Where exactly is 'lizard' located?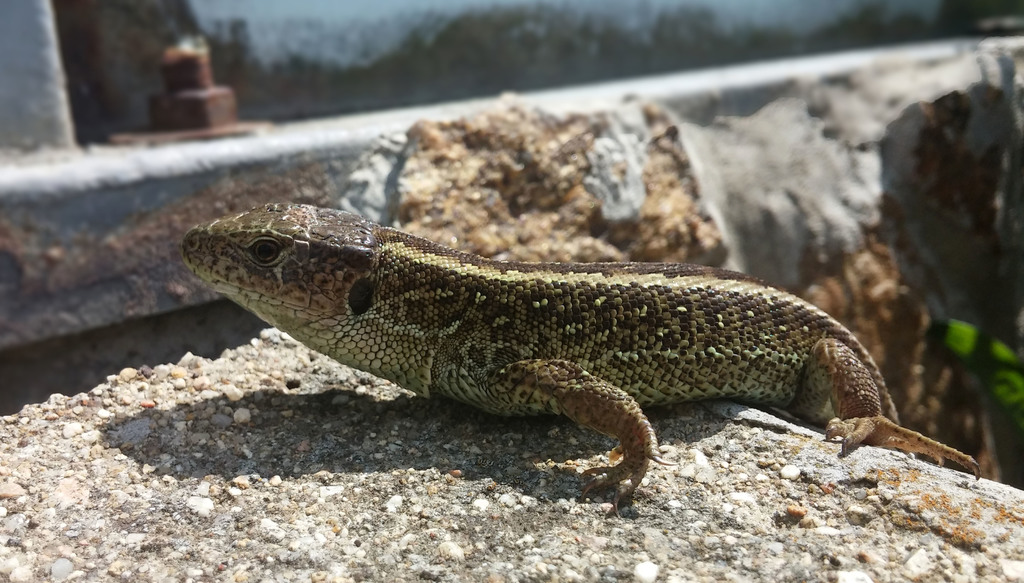
Its bounding box is region(179, 205, 966, 521).
